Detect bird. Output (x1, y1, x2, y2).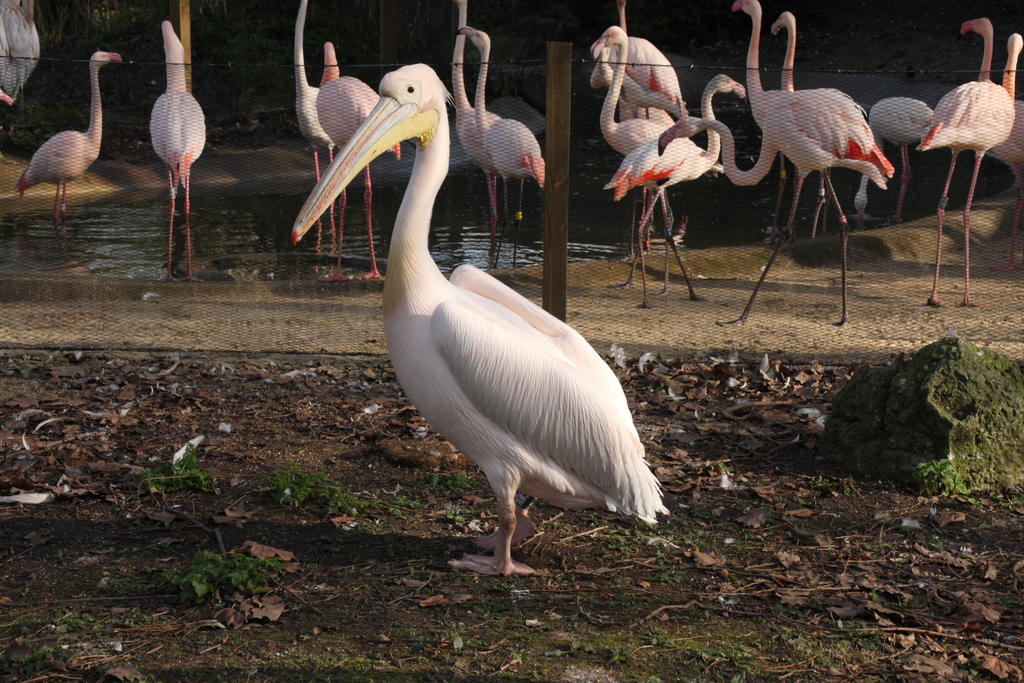
(456, 0, 545, 265).
